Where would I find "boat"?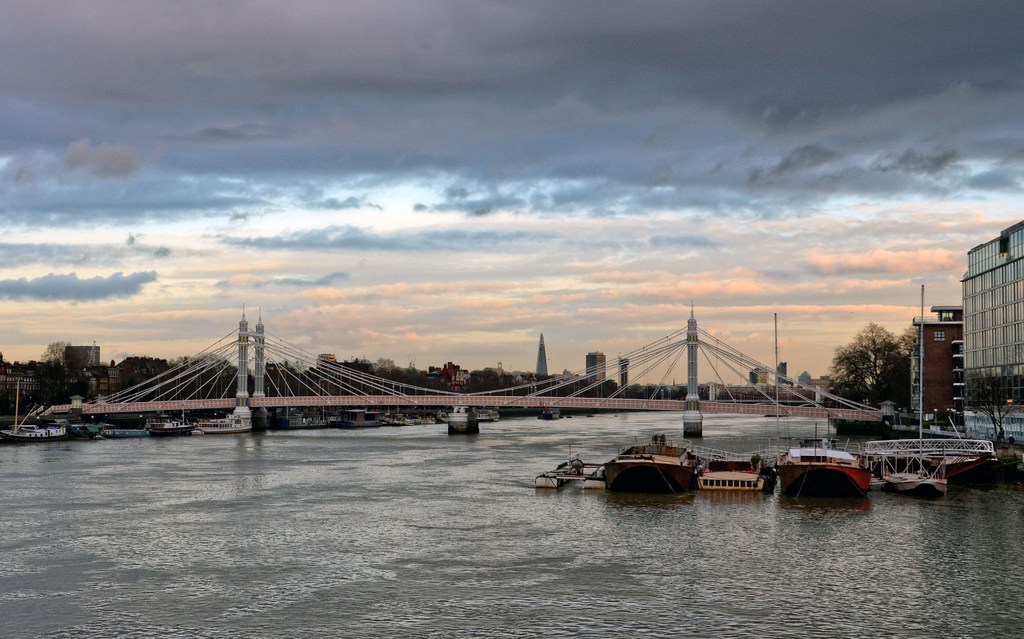
At {"x1": 768, "y1": 442, "x2": 873, "y2": 497}.
